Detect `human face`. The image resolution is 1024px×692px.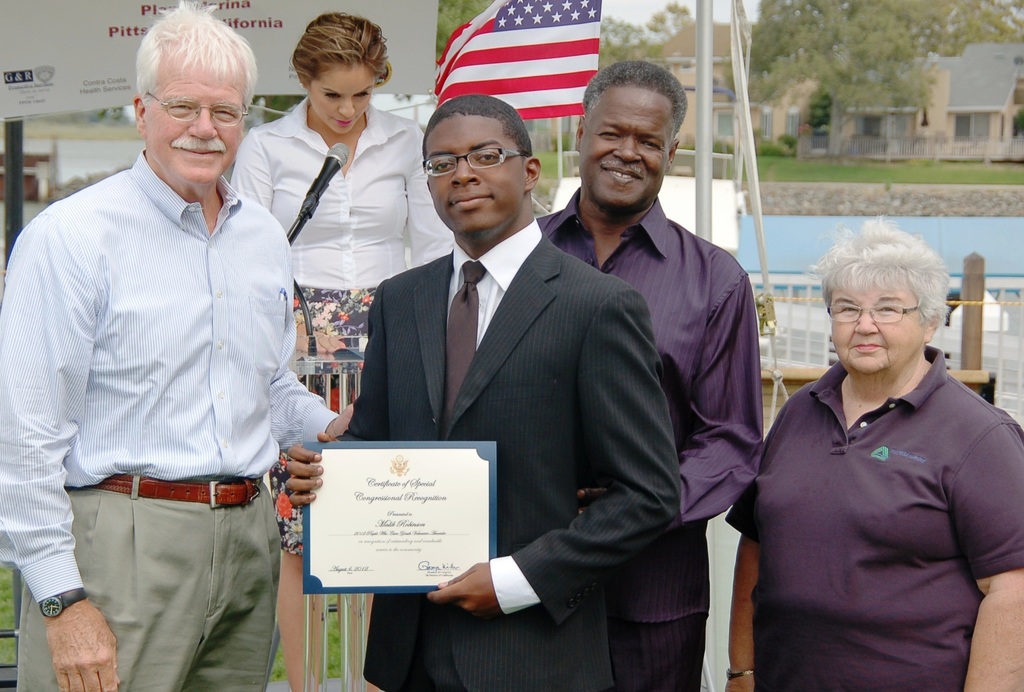
[831, 285, 927, 374].
